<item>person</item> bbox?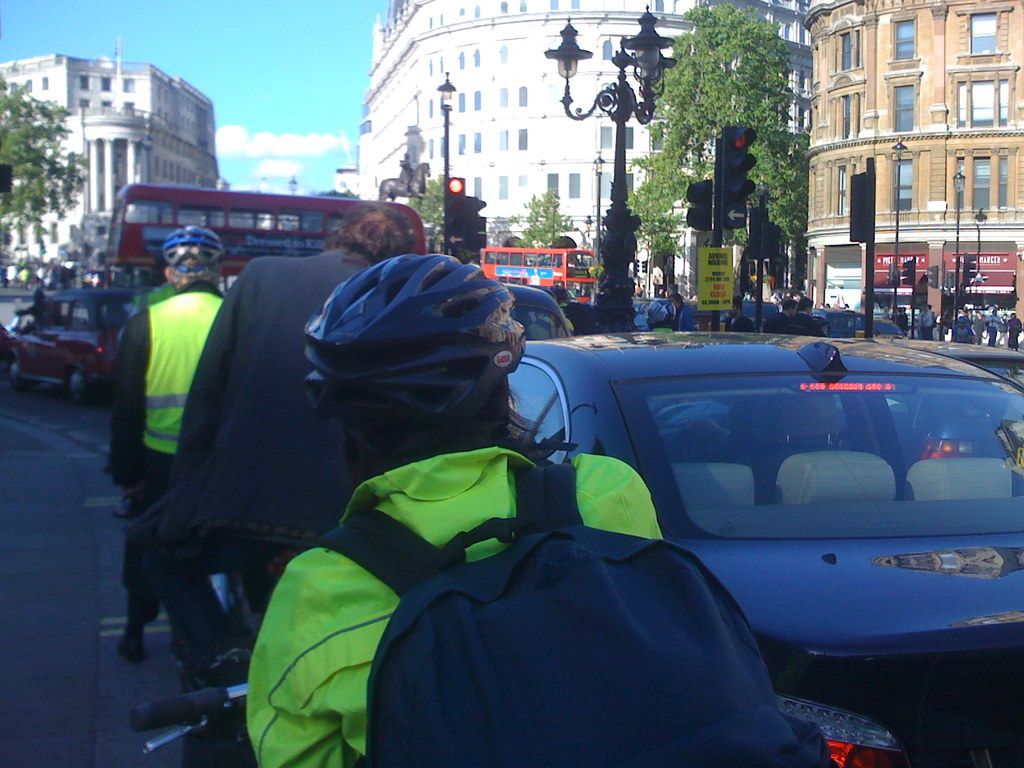
971:308:986:343
